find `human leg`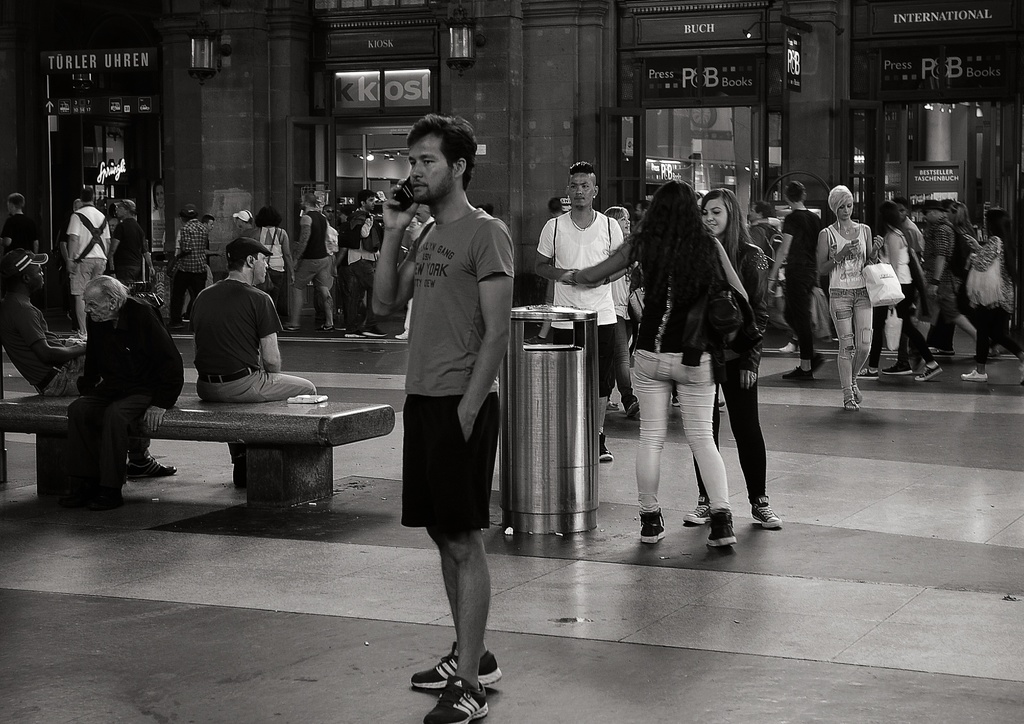
rect(345, 263, 364, 342)
